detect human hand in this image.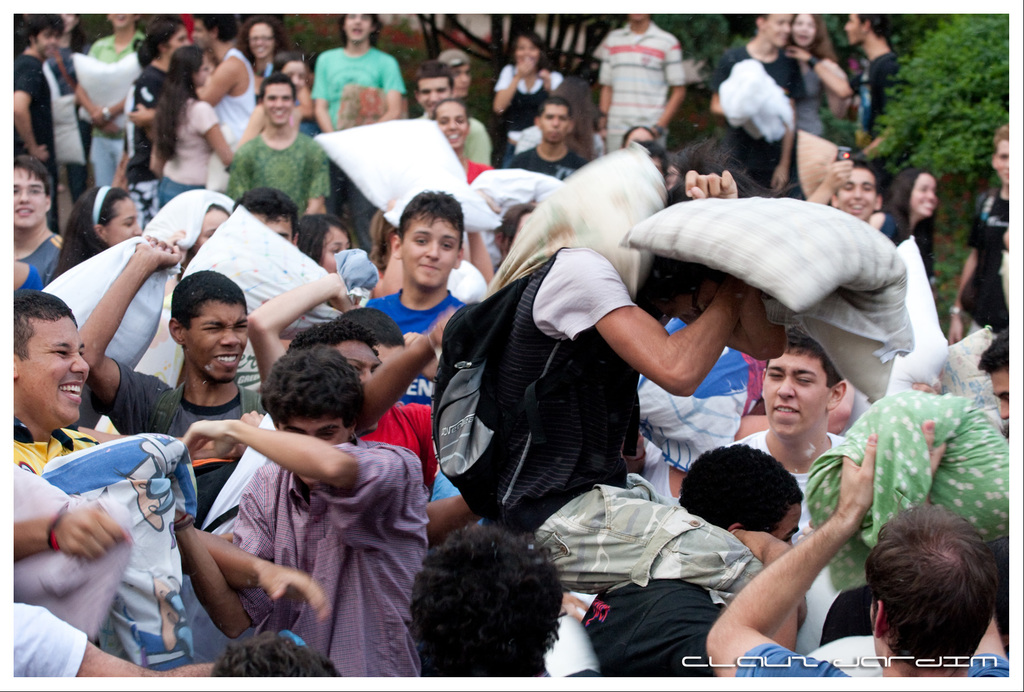
Detection: select_region(178, 419, 234, 460).
